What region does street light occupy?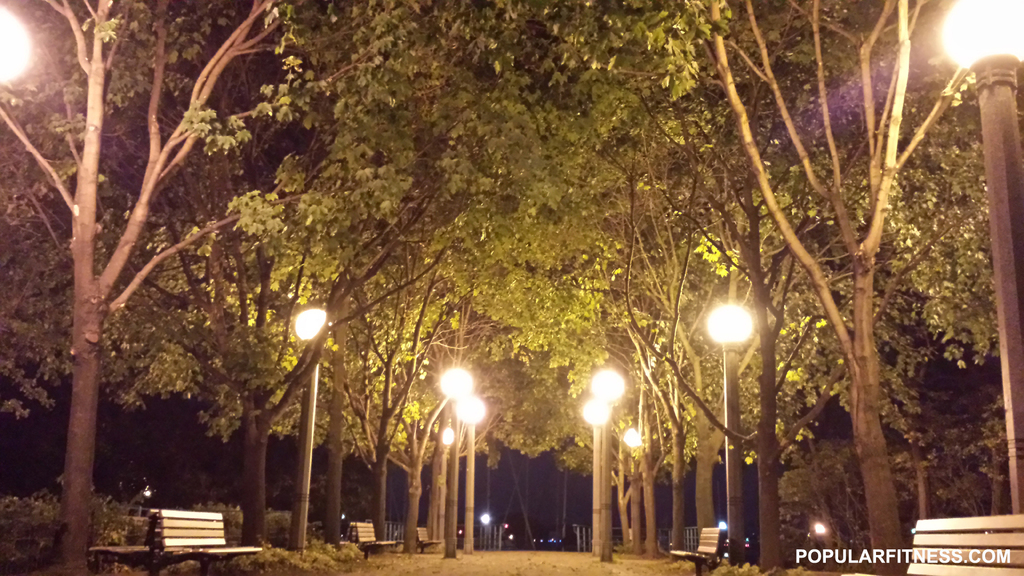
431:364:473:572.
